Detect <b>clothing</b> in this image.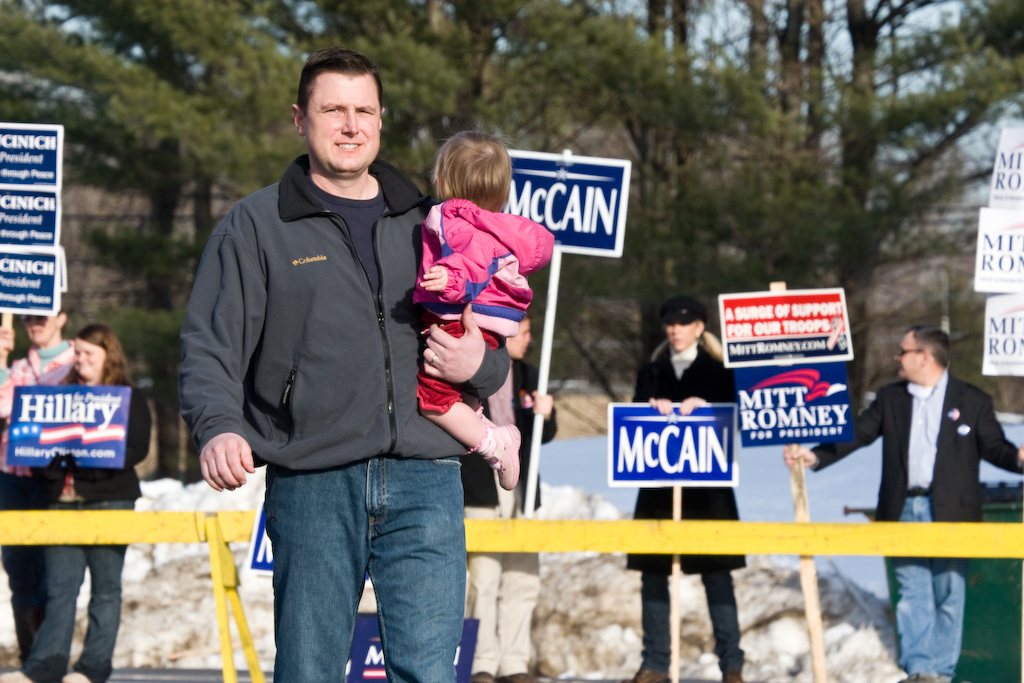
Detection: 22, 364, 153, 682.
